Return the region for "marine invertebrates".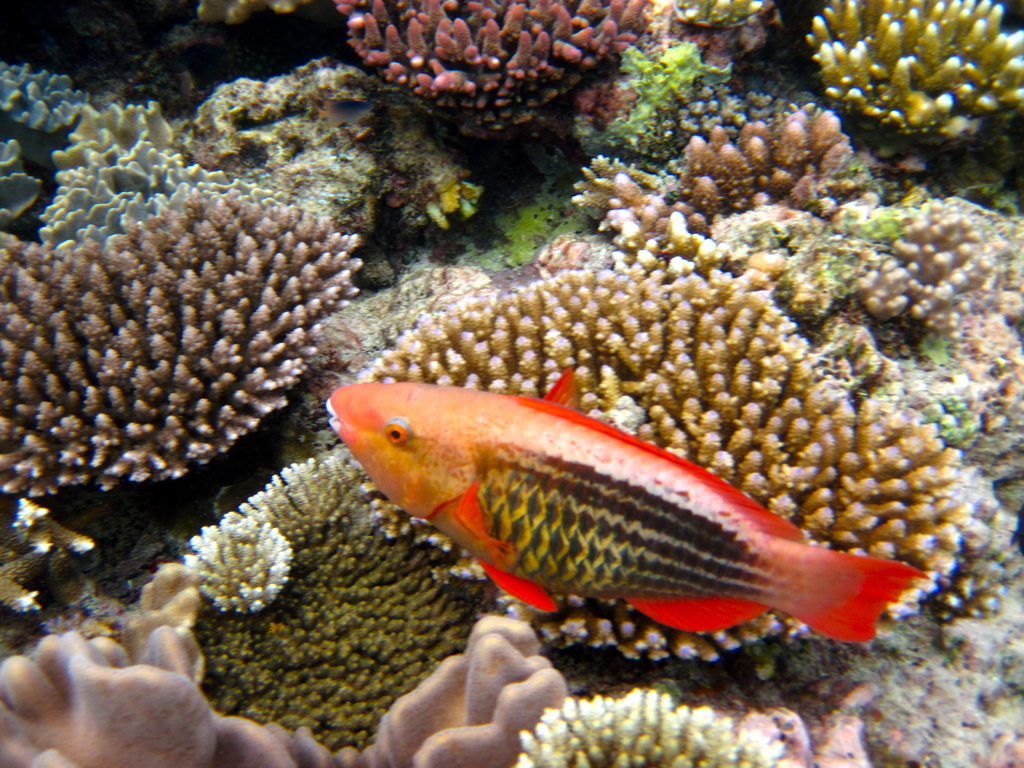
(328,254,975,682).
